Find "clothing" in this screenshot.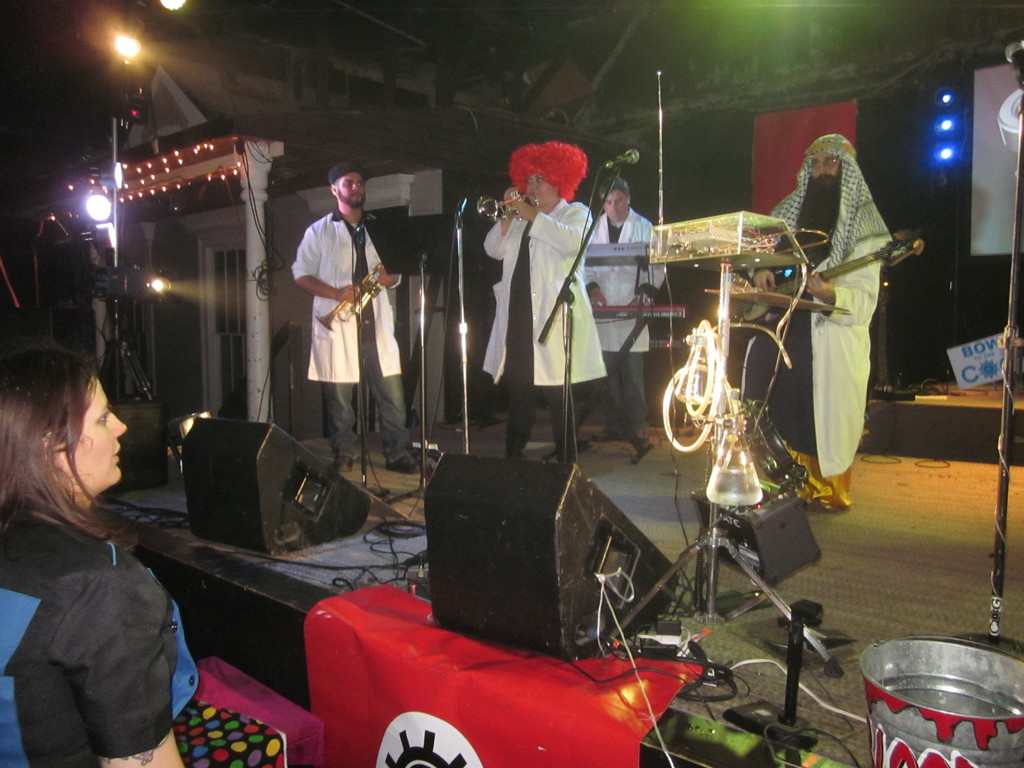
The bounding box for "clothing" is 602 343 645 422.
